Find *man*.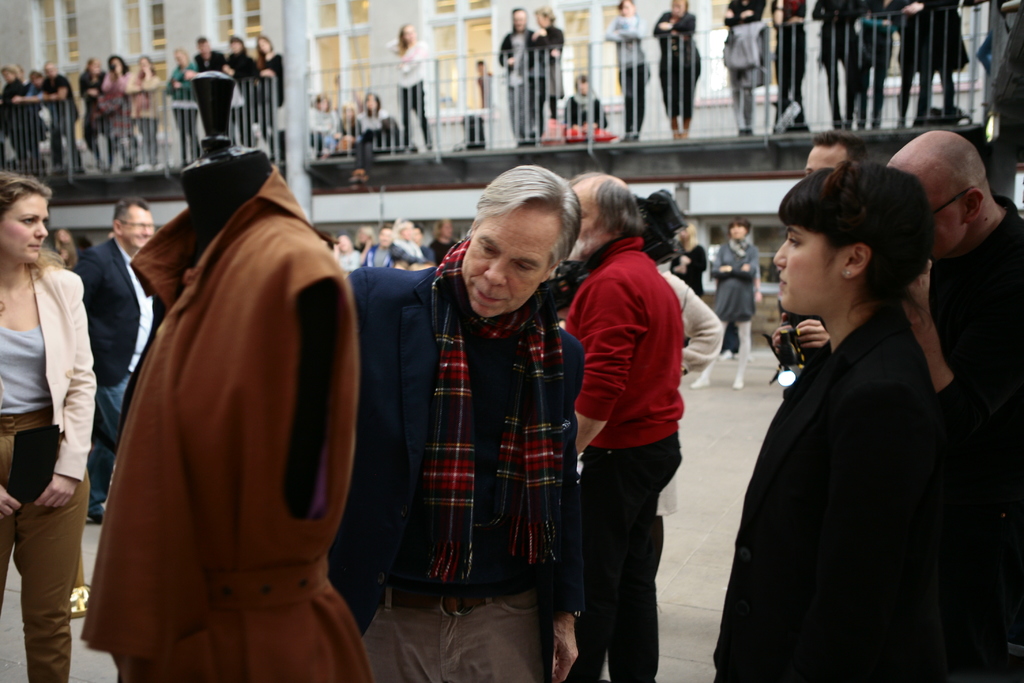
{"x1": 28, "y1": 59, "x2": 86, "y2": 180}.
